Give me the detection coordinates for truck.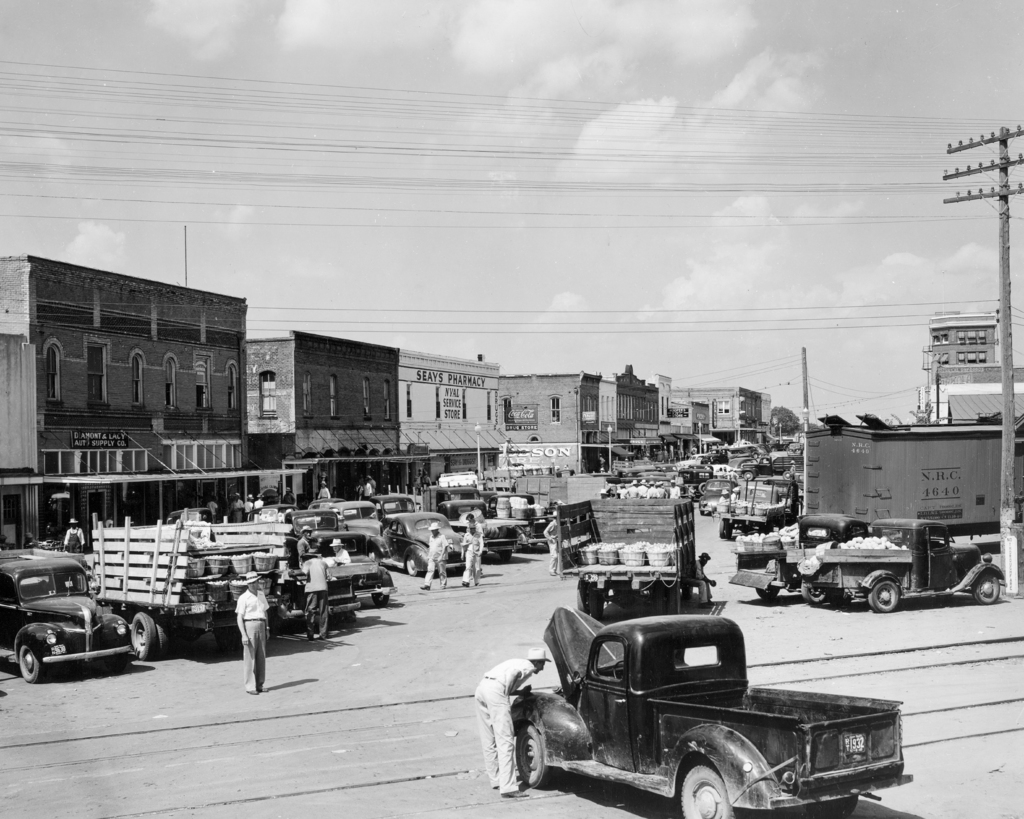
{"x1": 725, "y1": 510, "x2": 873, "y2": 602}.
